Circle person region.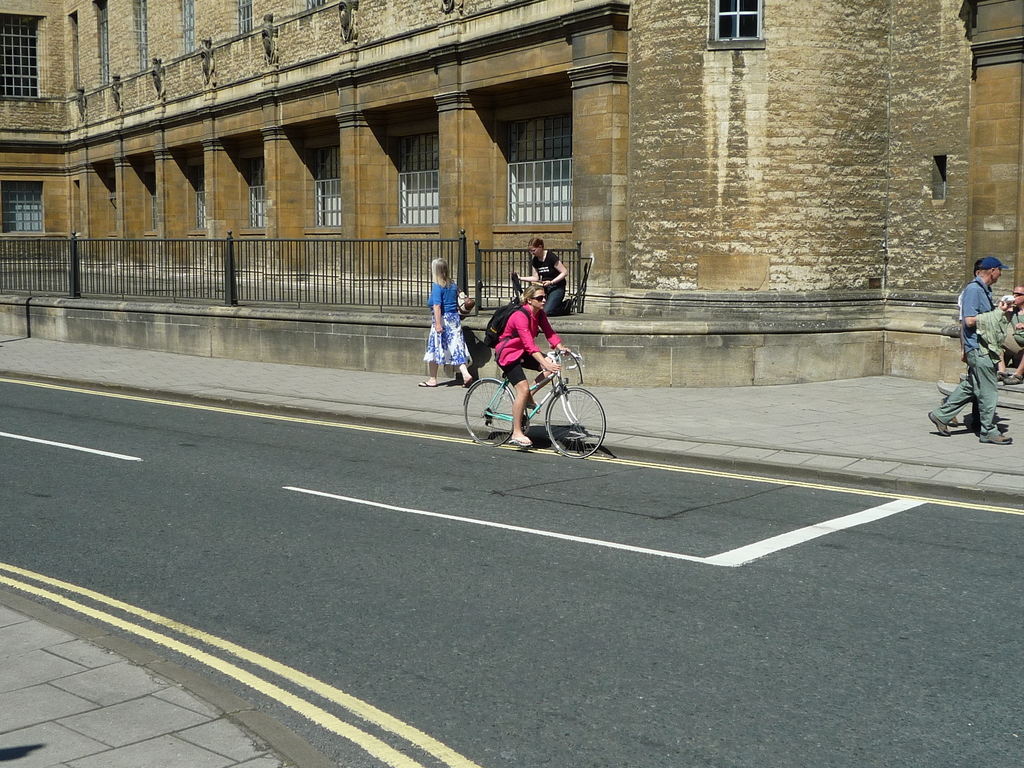
Region: {"x1": 417, "y1": 255, "x2": 474, "y2": 388}.
